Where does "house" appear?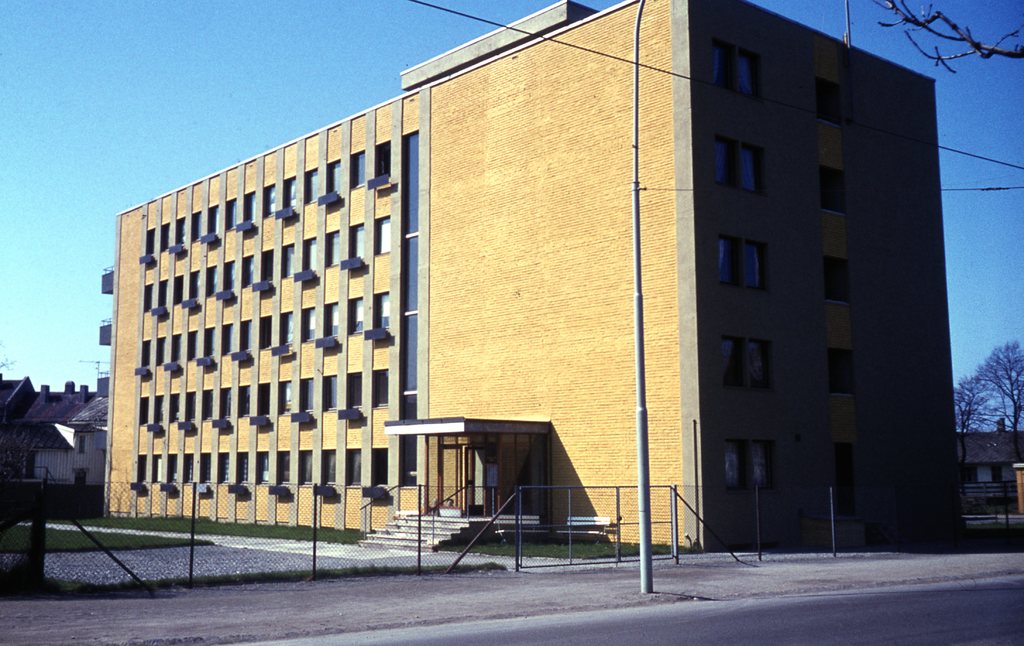
Appears at 959,423,1023,512.
